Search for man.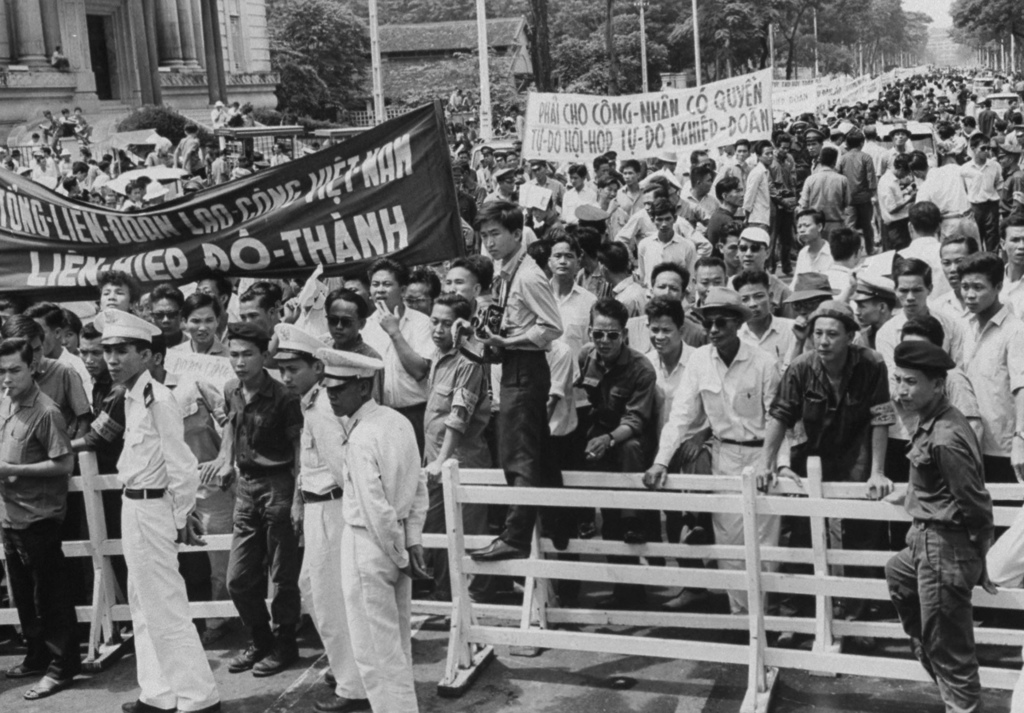
Found at x1=877 y1=261 x2=959 y2=561.
